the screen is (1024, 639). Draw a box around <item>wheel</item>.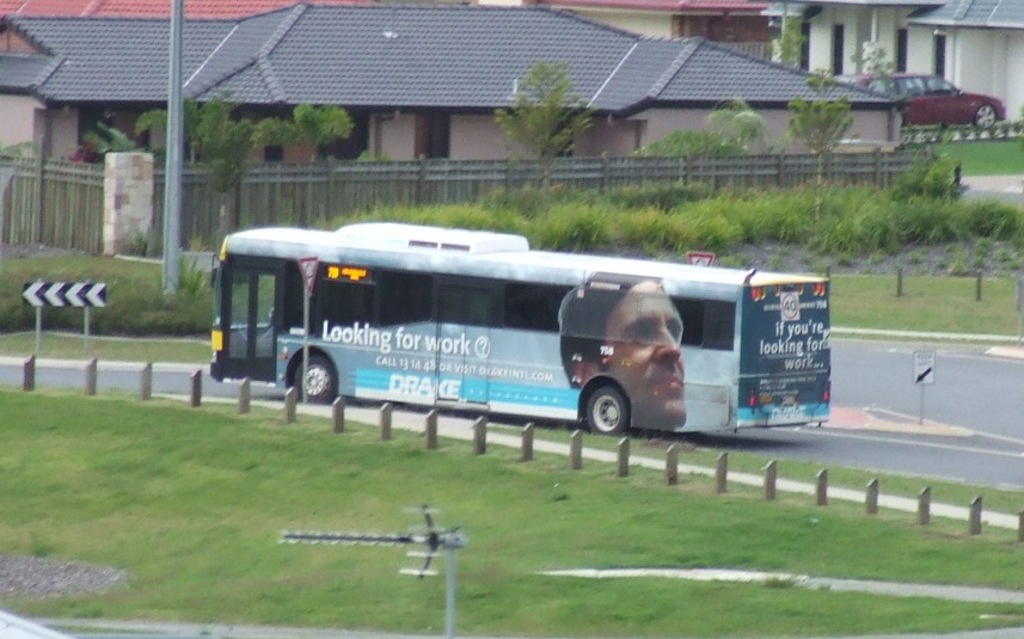
Rect(293, 355, 339, 407).
